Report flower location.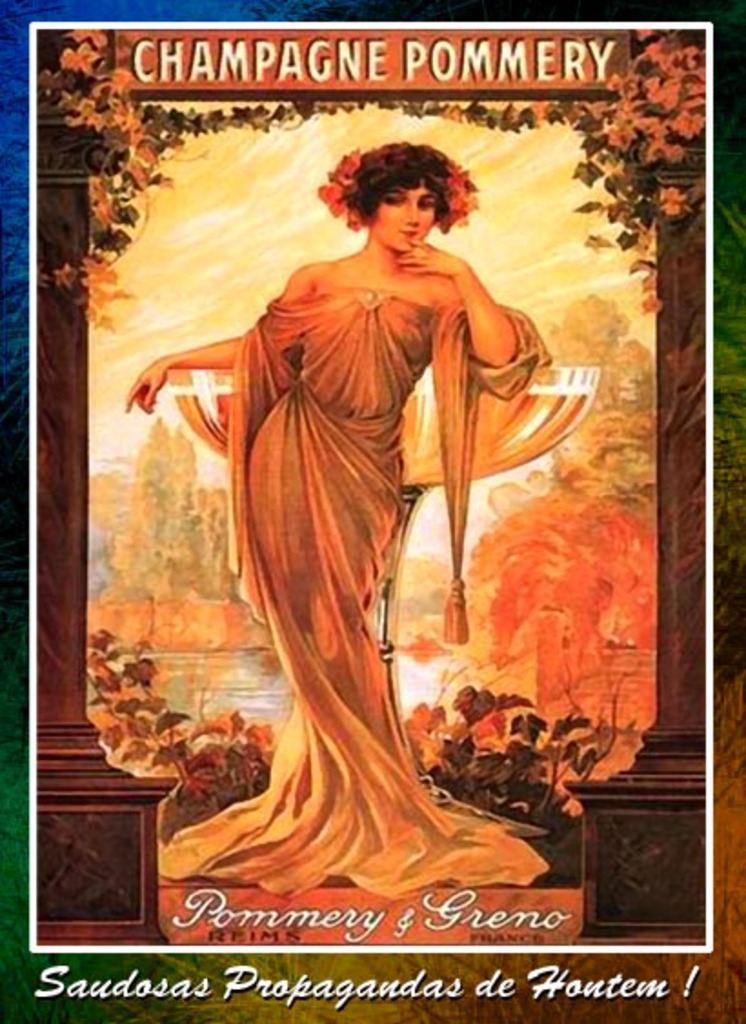
Report: <bbox>67, 42, 93, 67</bbox>.
